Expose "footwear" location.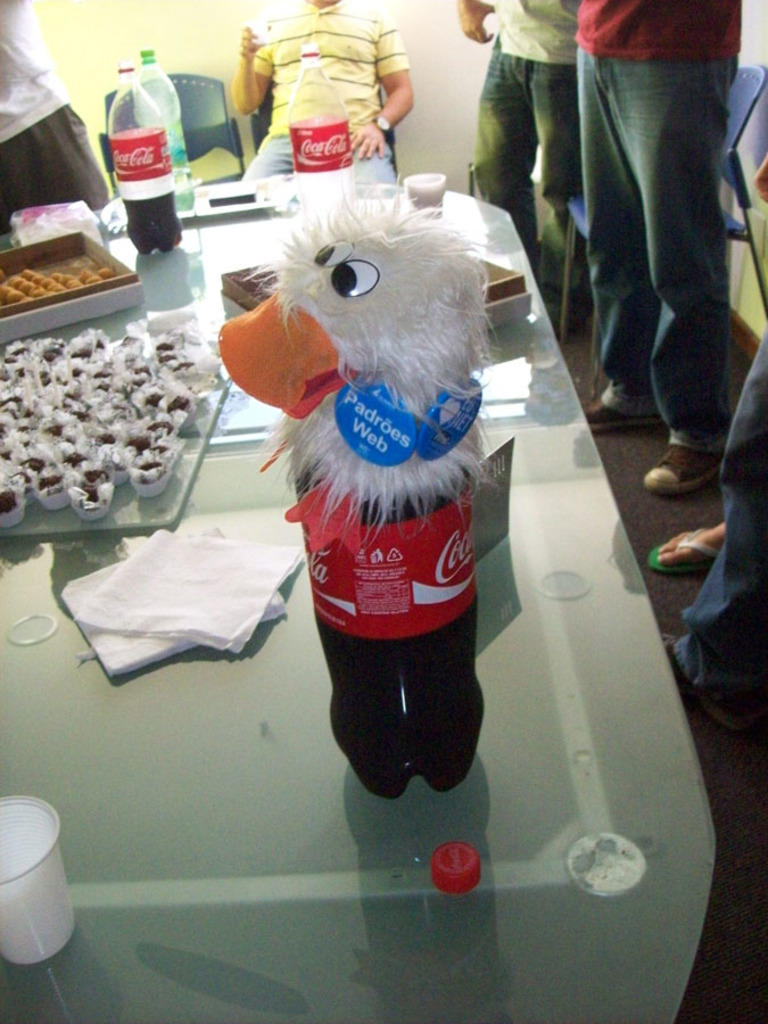
Exposed at {"left": 635, "top": 522, "right": 719, "bottom": 575}.
